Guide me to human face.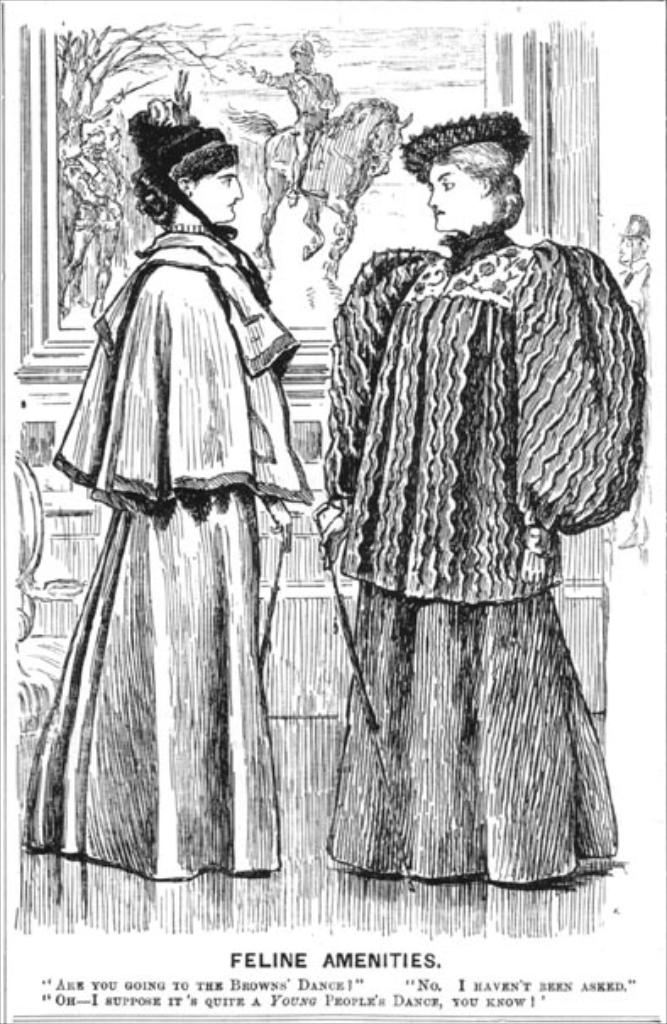
Guidance: (196,159,239,217).
